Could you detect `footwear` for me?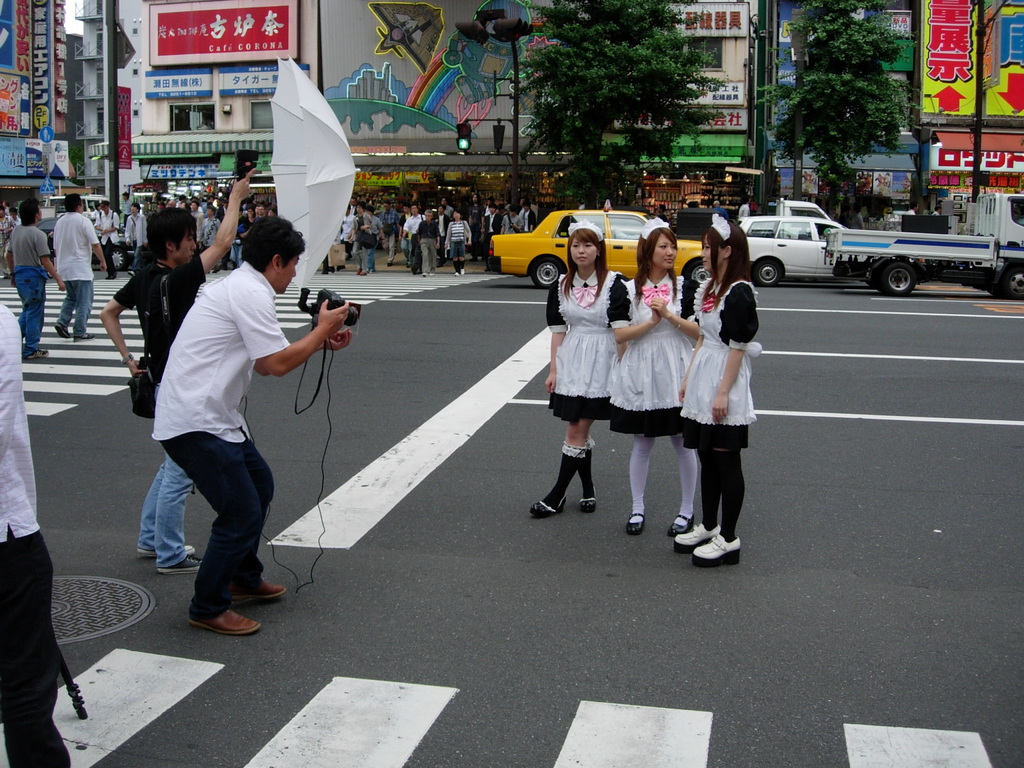
Detection result: <region>27, 349, 49, 359</region>.
